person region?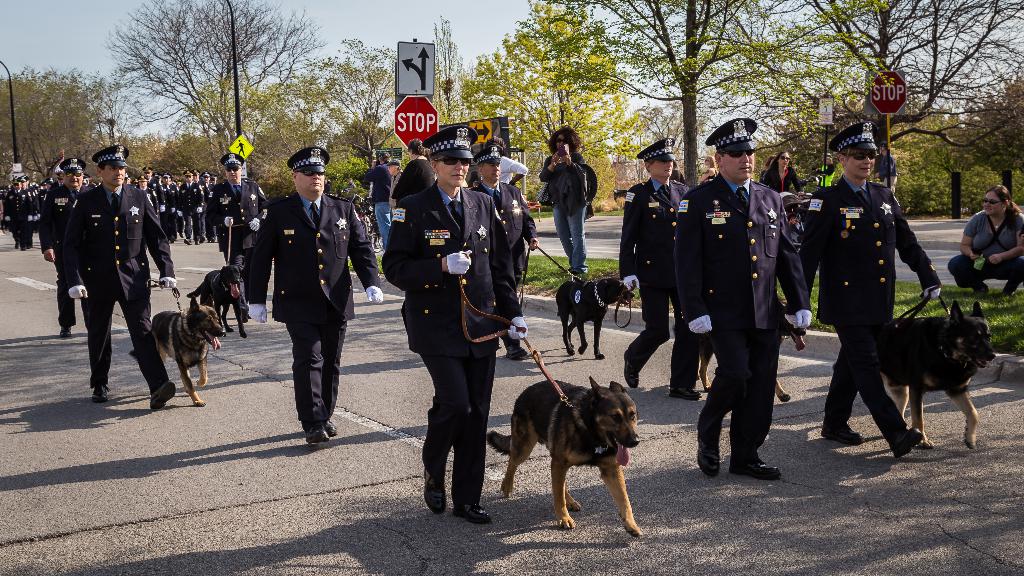
(386,128,527,530)
